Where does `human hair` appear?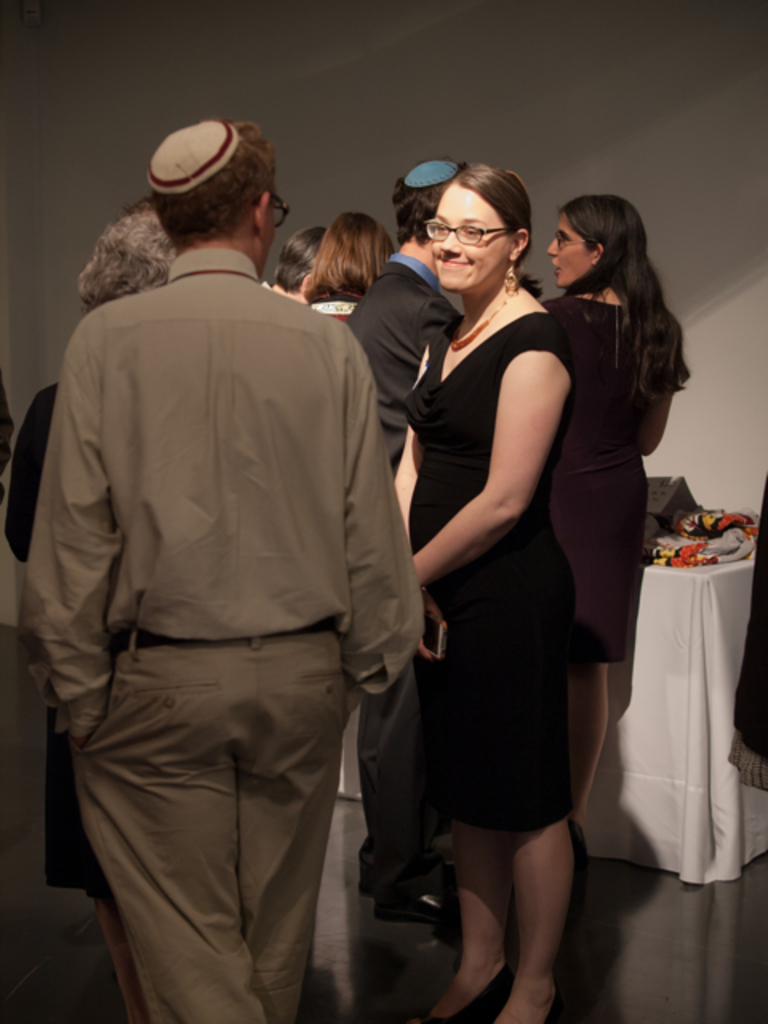
Appears at region(272, 222, 325, 294).
